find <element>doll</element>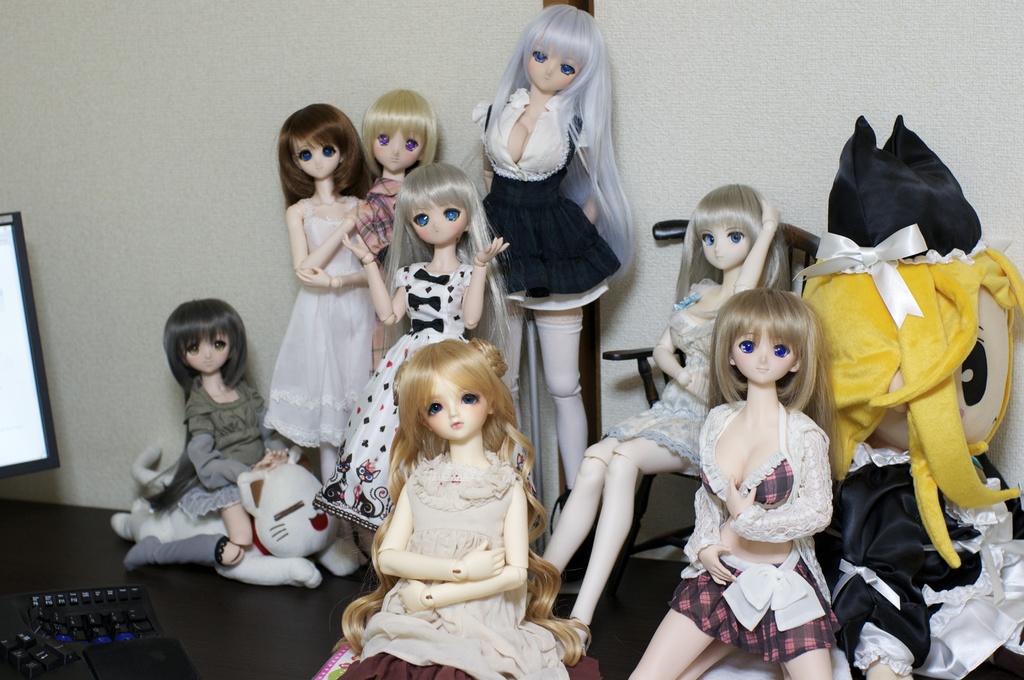
x1=348 y1=333 x2=559 y2=675
